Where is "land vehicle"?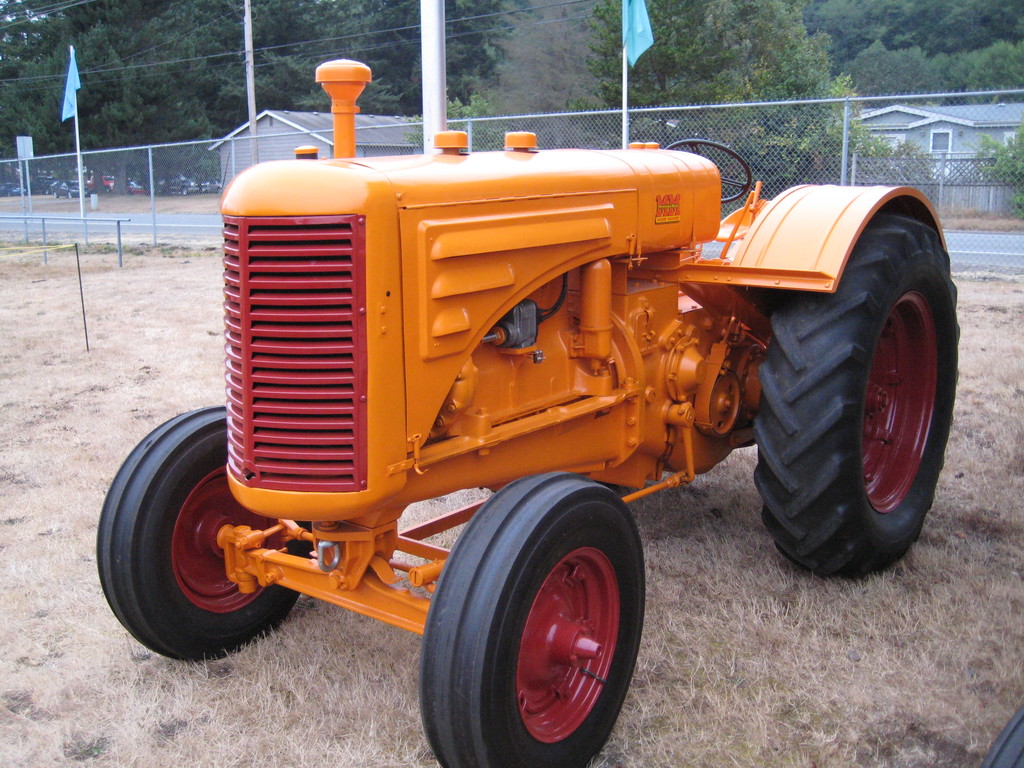
111/101/969/735.
